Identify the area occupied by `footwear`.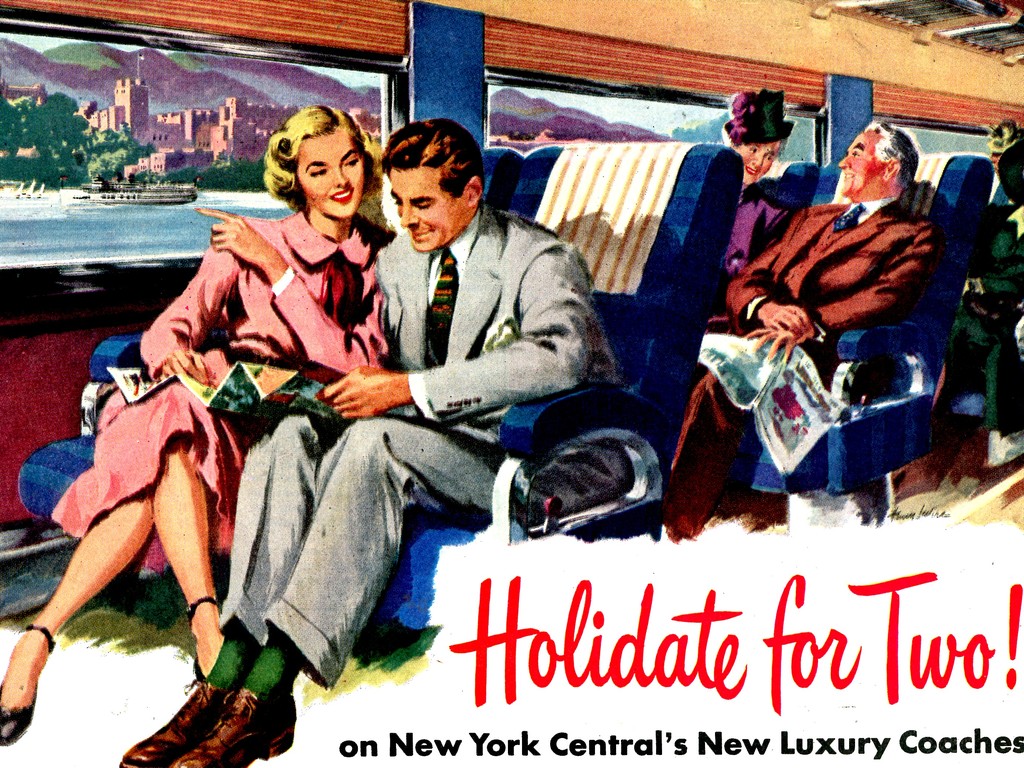
Area: [174,684,293,767].
